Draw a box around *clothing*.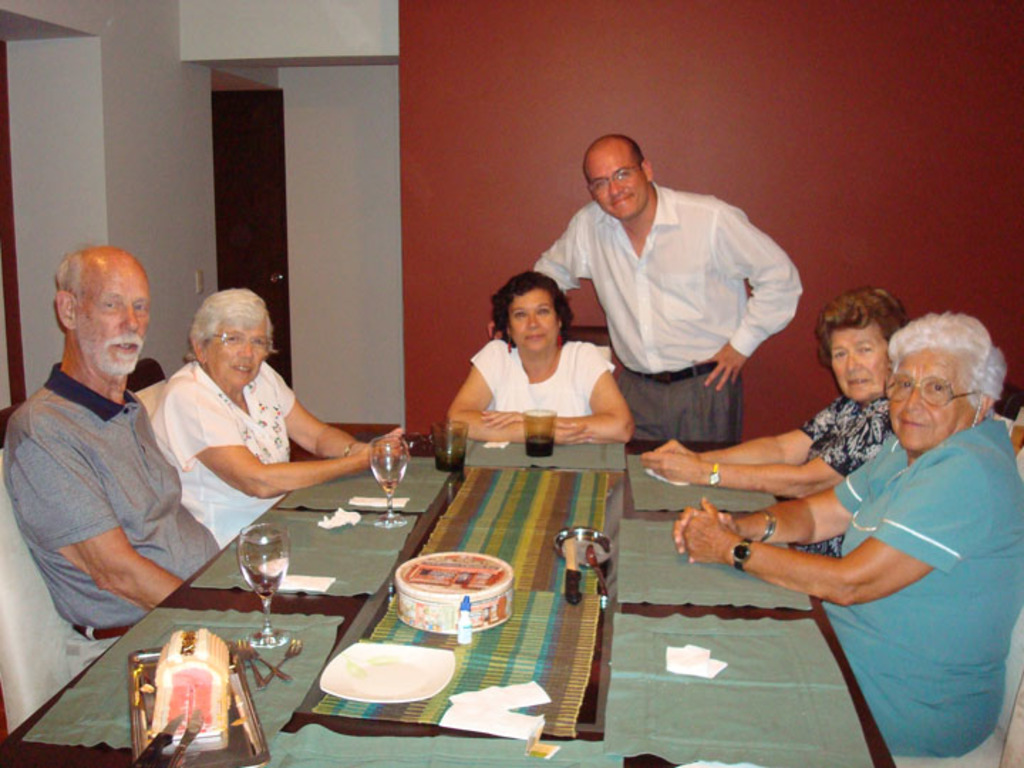
Rect(149, 356, 293, 538).
